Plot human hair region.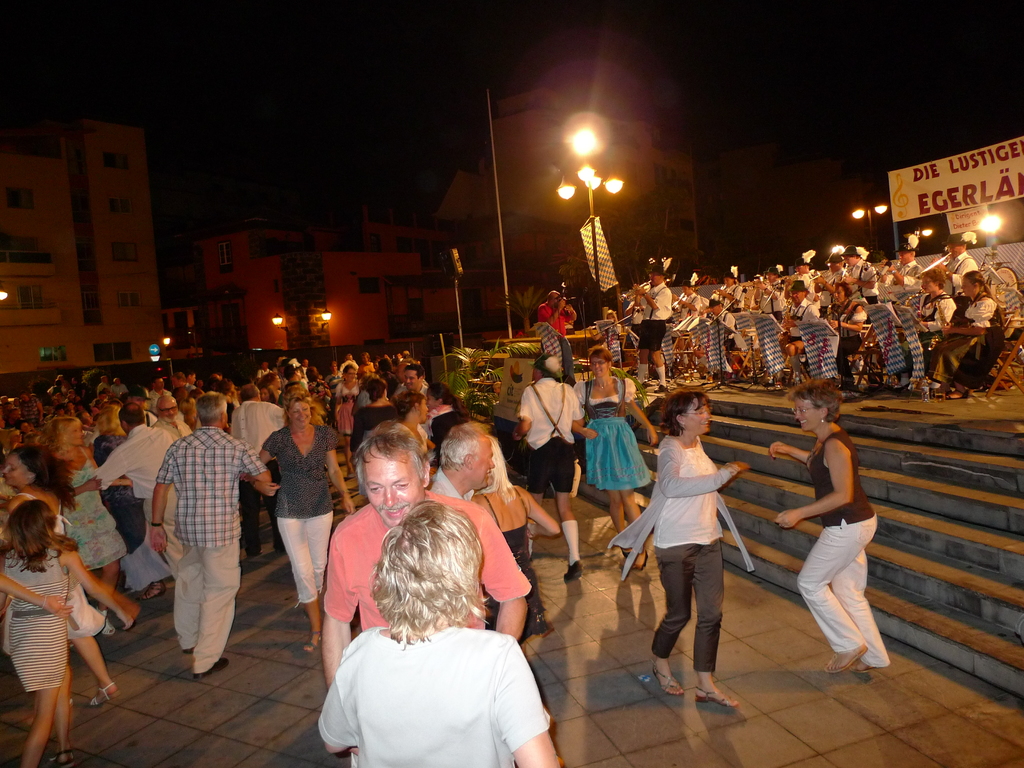
Plotted at box=[213, 379, 233, 397].
